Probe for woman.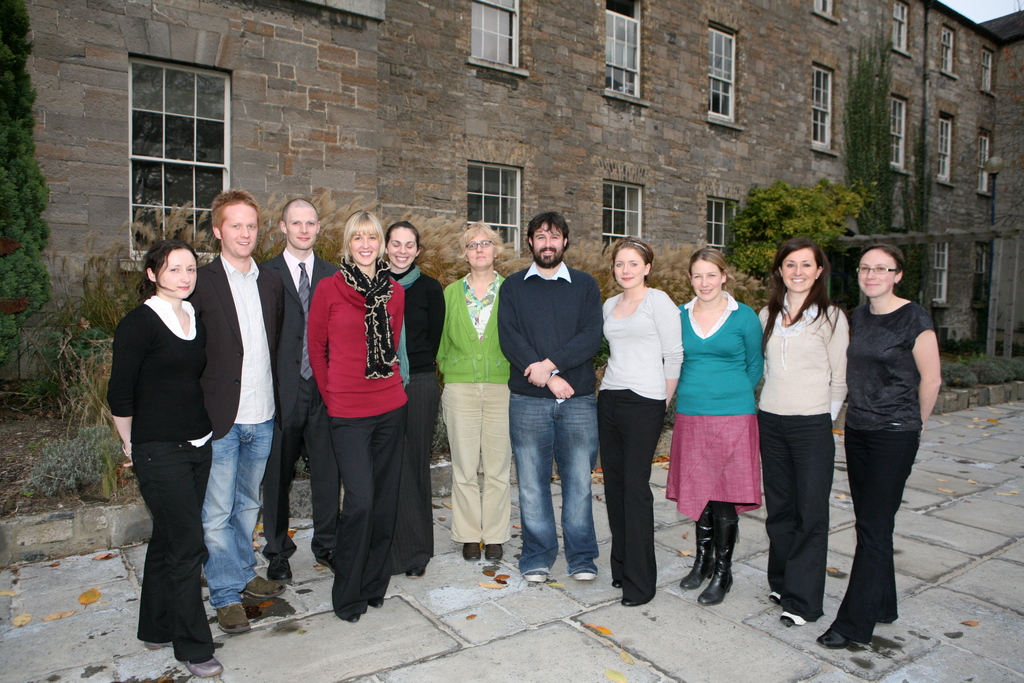
Probe result: {"x1": 383, "y1": 220, "x2": 450, "y2": 571}.
